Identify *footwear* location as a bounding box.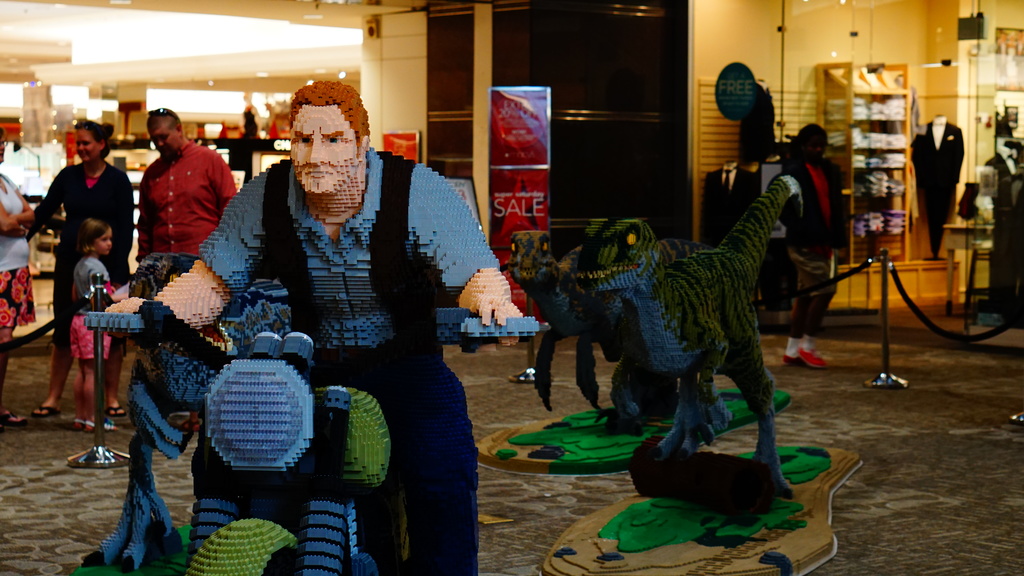
{"x1": 110, "y1": 400, "x2": 127, "y2": 422}.
